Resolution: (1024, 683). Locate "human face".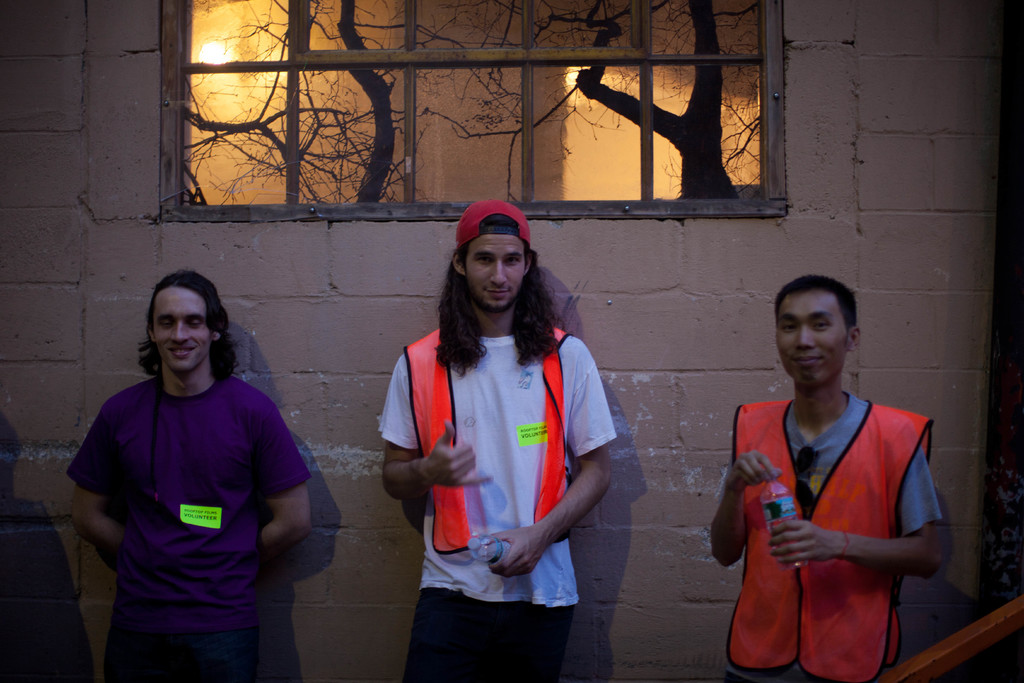
Rect(466, 234, 523, 306).
